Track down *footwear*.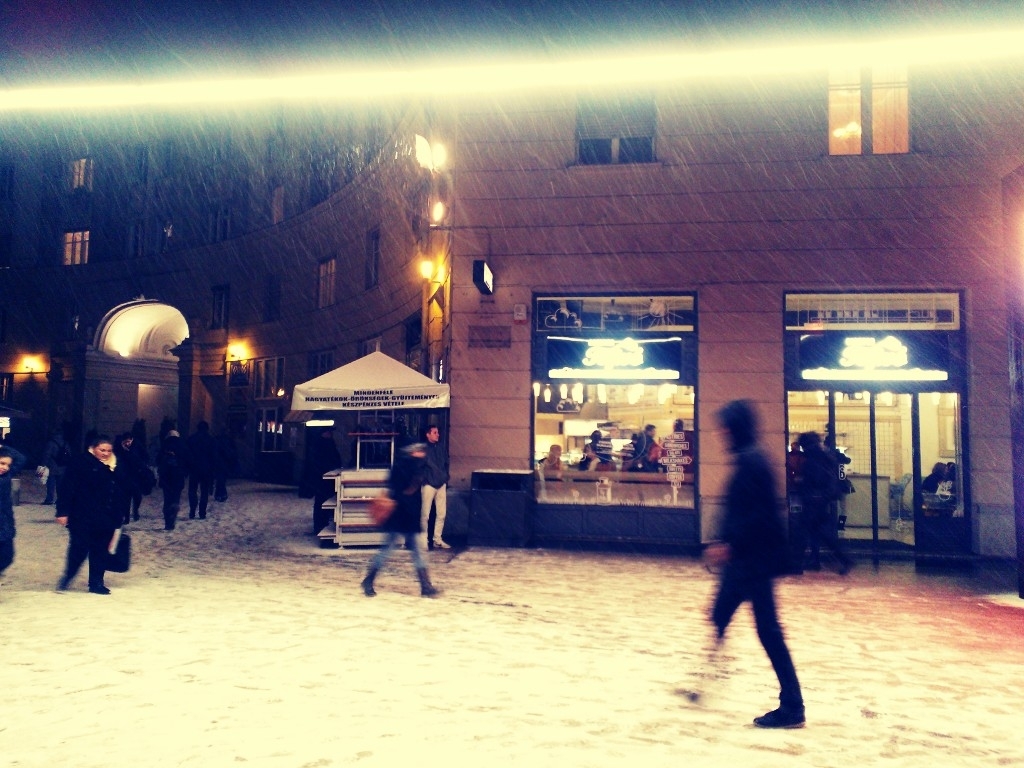
Tracked to x1=432, y1=536, x2=450, y2=549.
